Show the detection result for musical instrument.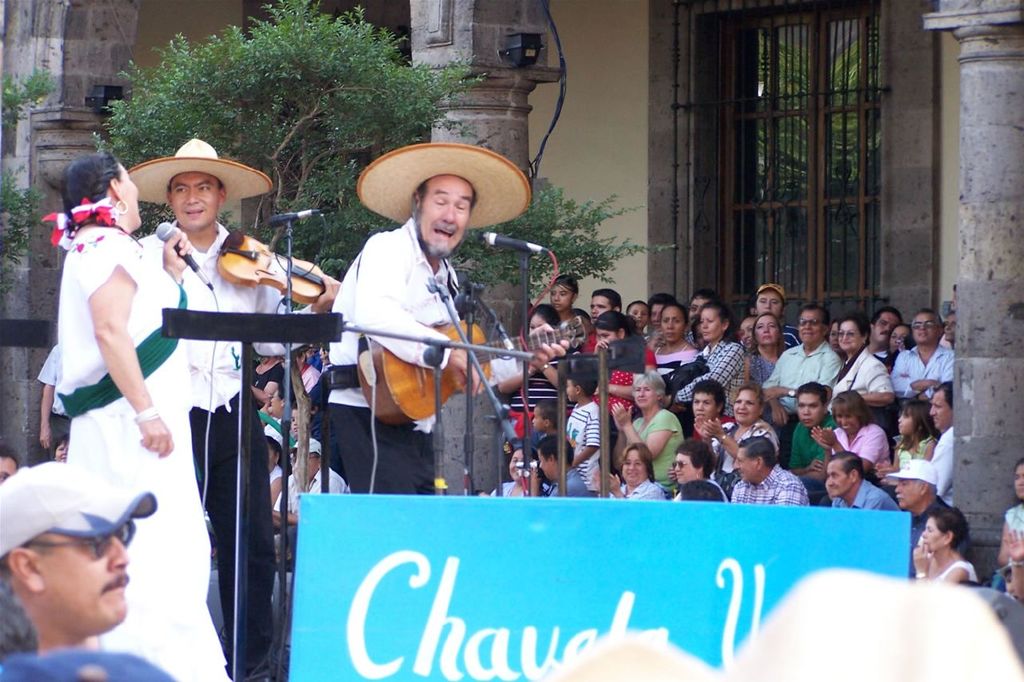
l=351, t=311, r=590, b=432.
